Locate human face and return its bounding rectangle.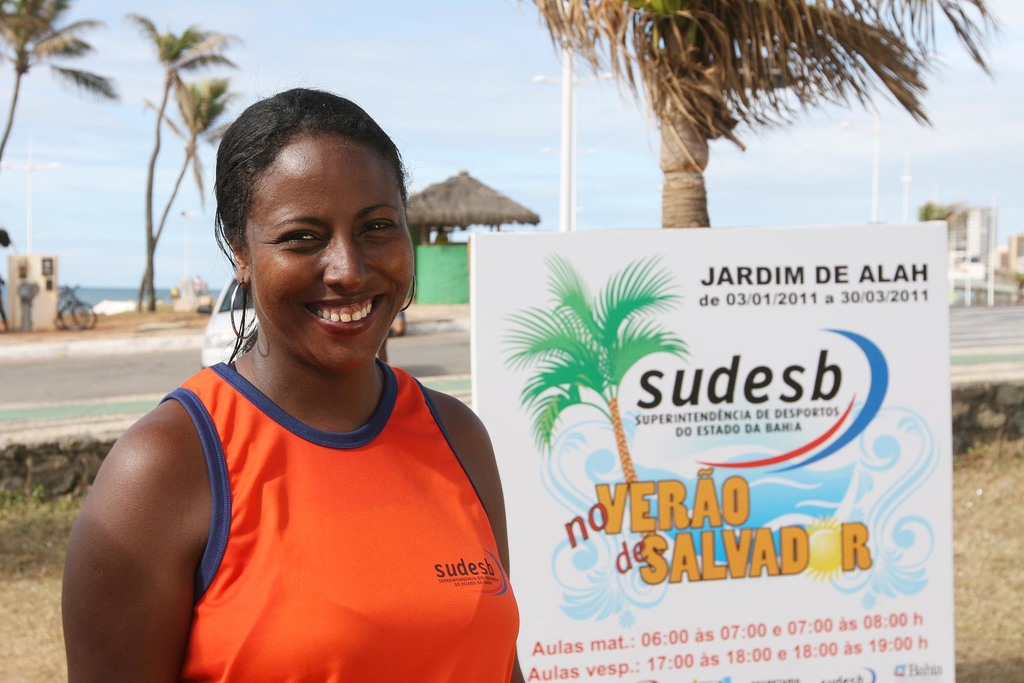
region(248, 132, 415, 377).
